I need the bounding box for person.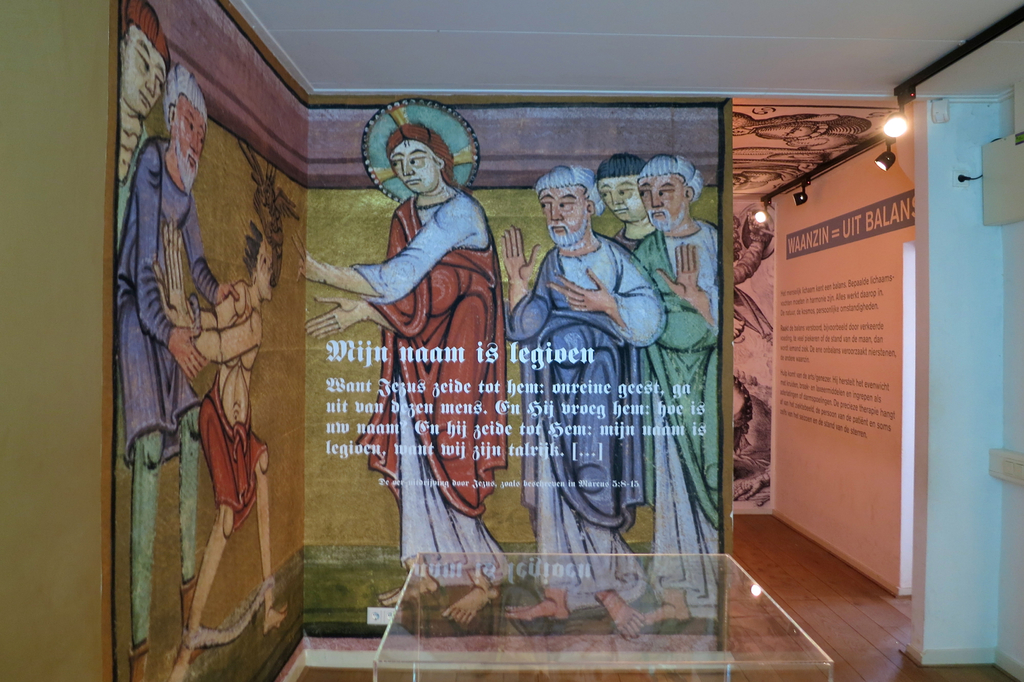
Here it is: {"left": 347, "top": 107, "right": 498, "bottom": 610}.
